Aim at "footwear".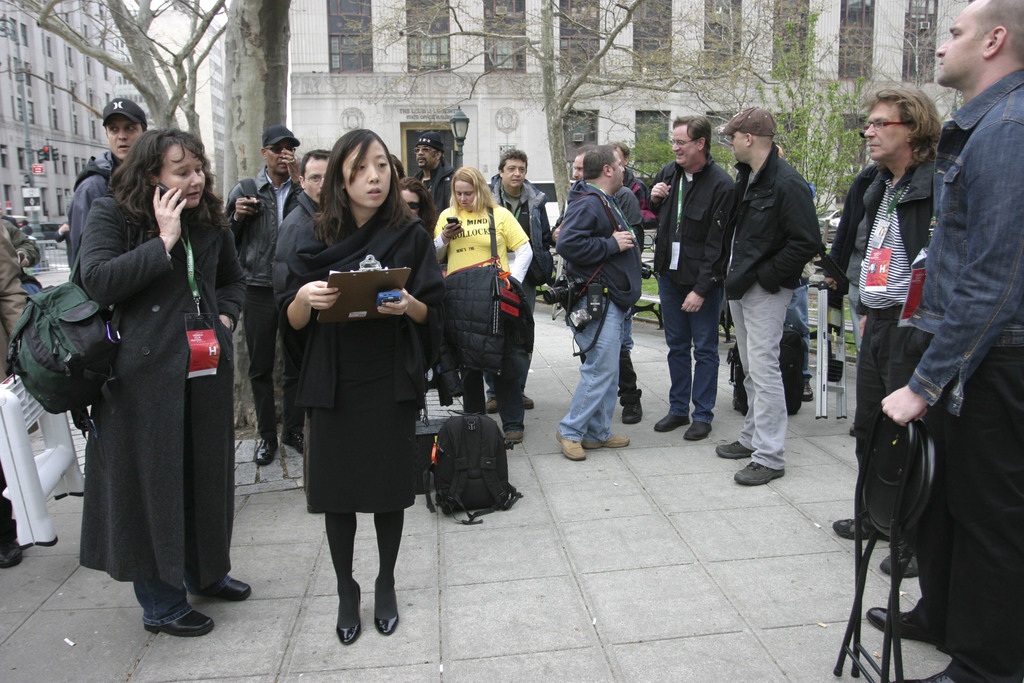
Aimed at (x1=834, y1=511, x2=894, y2=540).
